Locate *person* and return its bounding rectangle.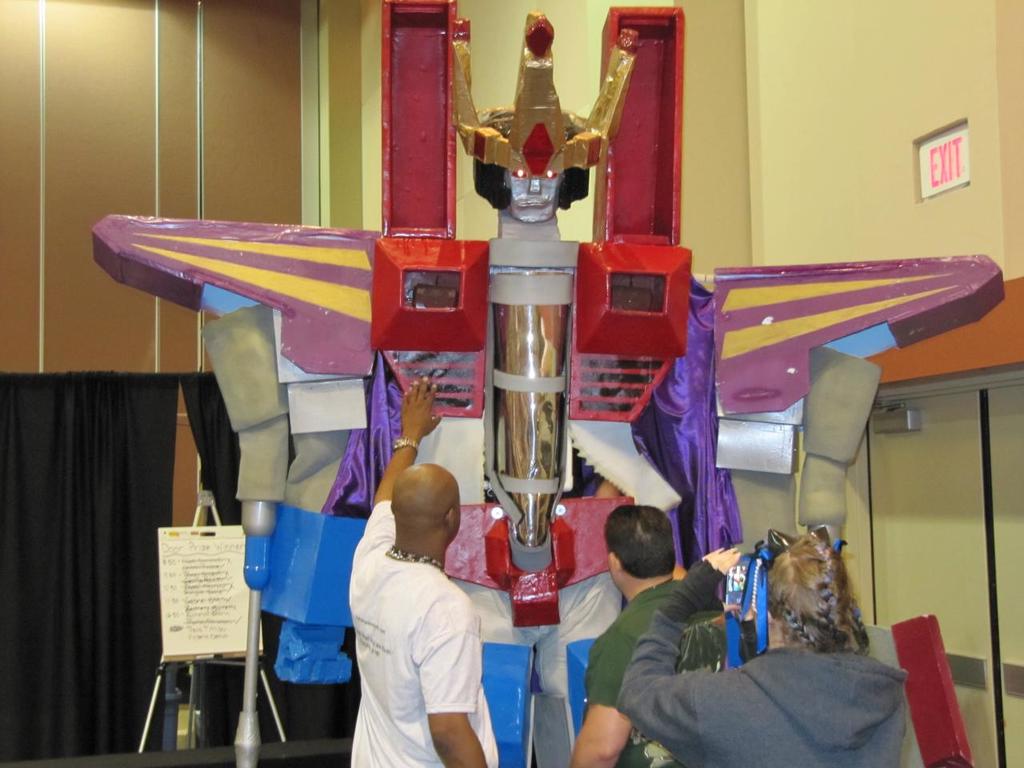
<region>611, 518, 911, 767</region>.
